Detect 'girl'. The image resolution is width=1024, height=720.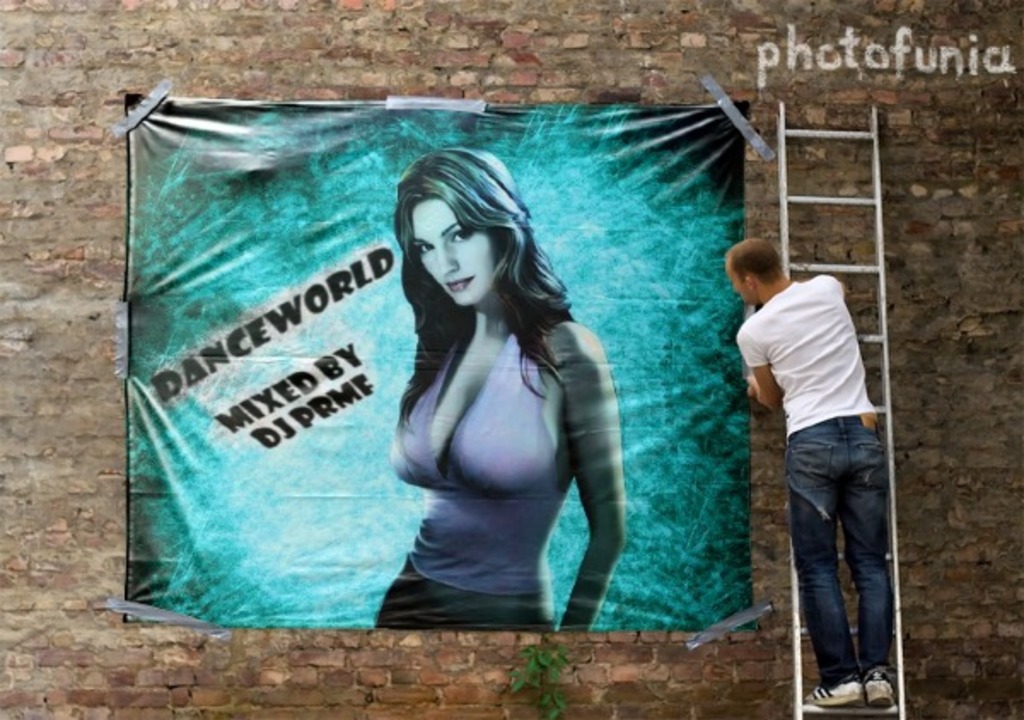
crop(384, 154, 626, 633).
